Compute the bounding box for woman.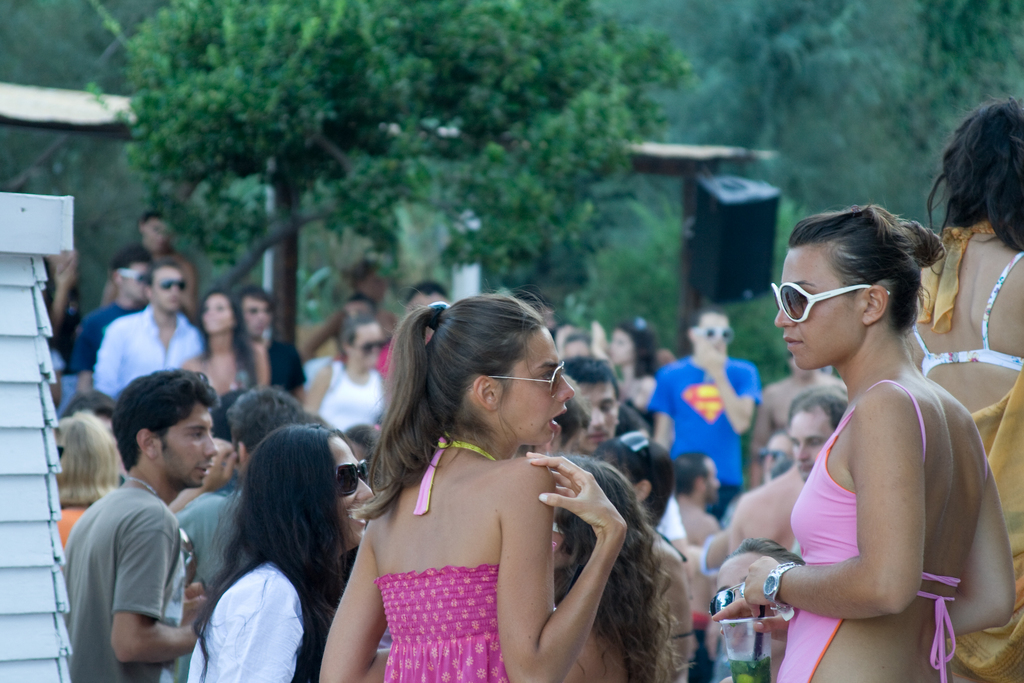
Rect(886, 93, 1022, 682).
